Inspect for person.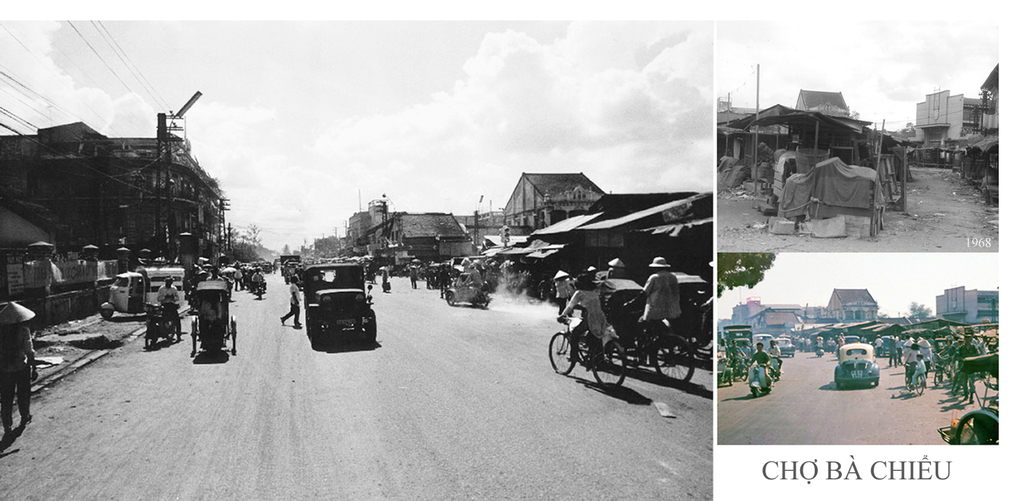
Inspection: (left=750, top=344, right=770, bottom=392).
